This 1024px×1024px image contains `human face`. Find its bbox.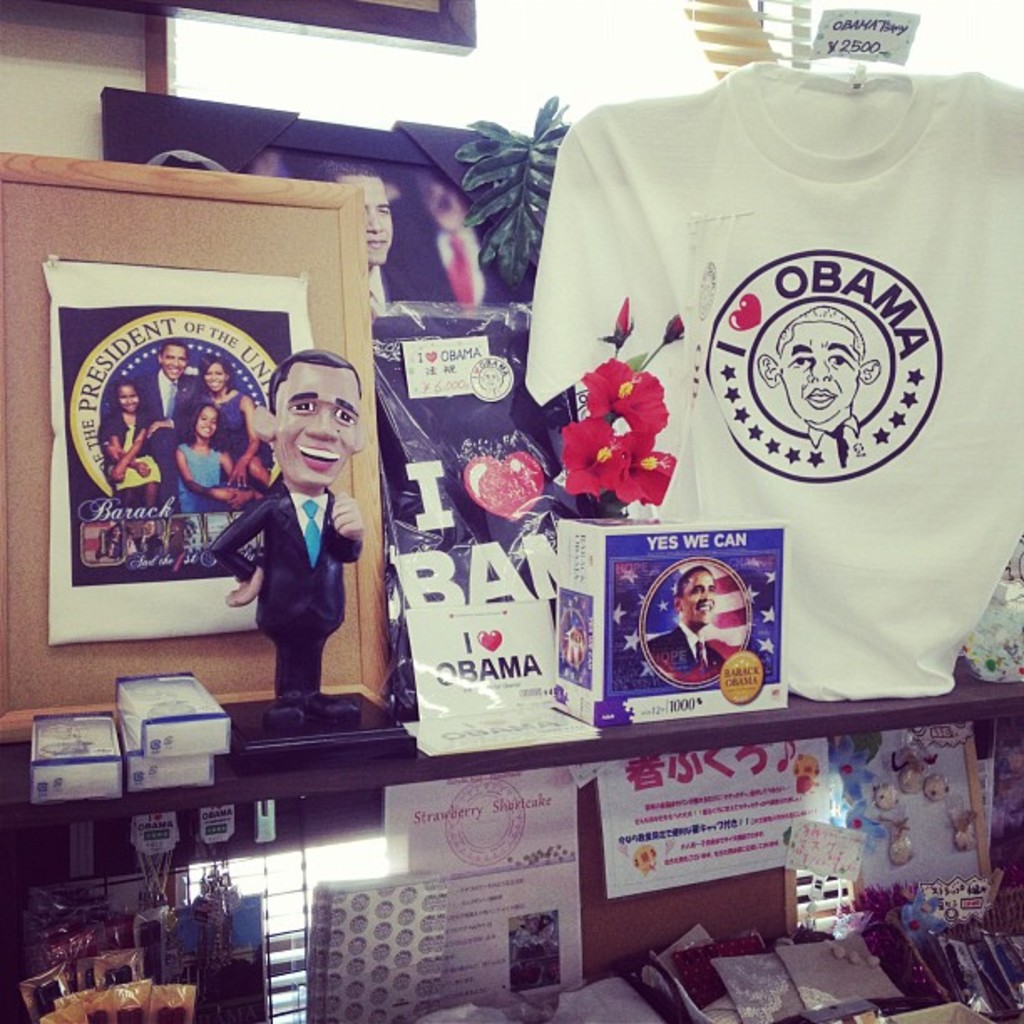
<region>120, 388, 137, 407</region>.
